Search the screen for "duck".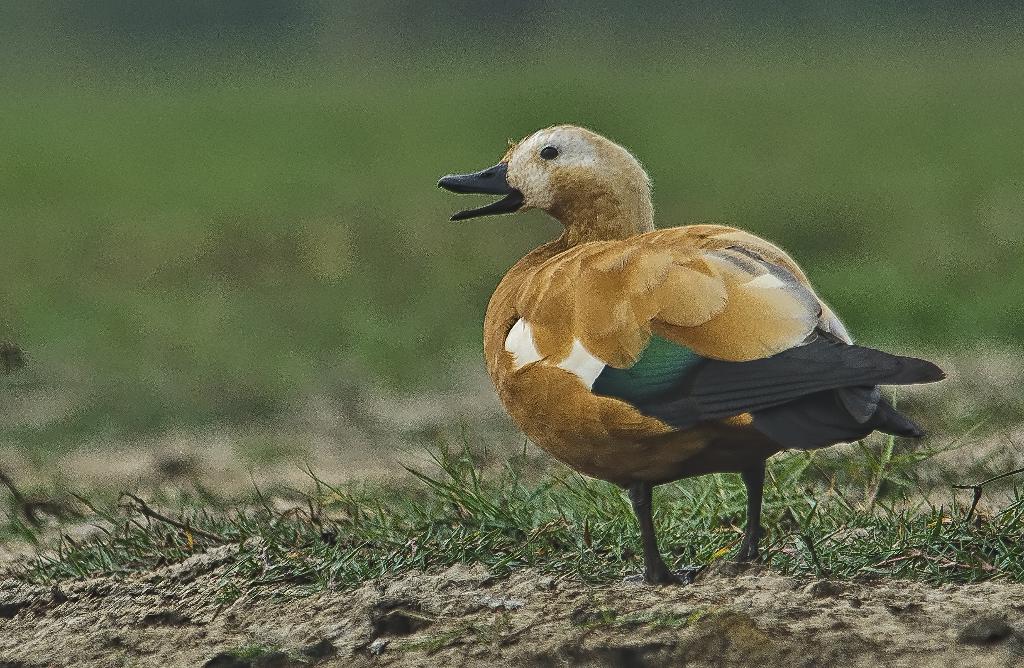
Found at 435, 123, 946, 585.
